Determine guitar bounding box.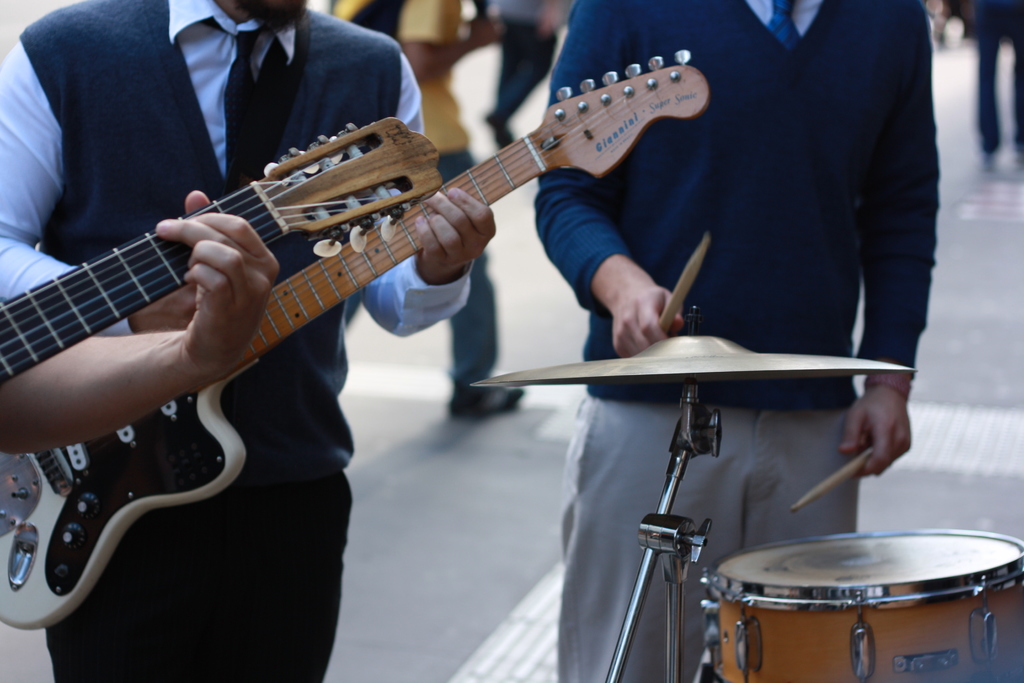
Determined: left=0, top=48, right=712, bottom=636.
